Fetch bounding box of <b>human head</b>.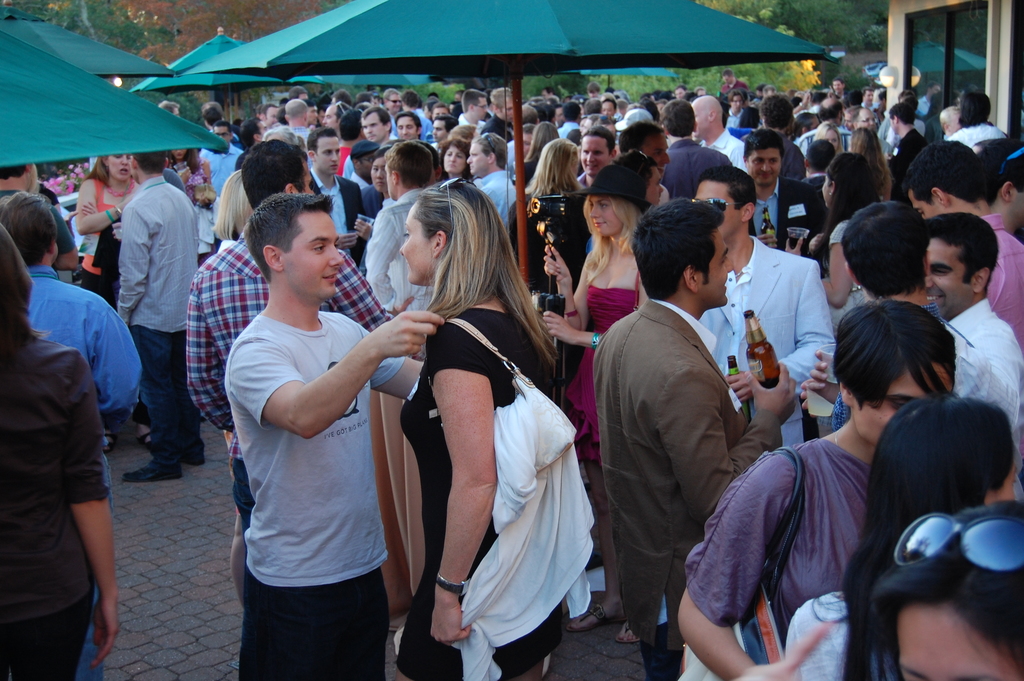
Bbox: bbox=[536, 139, 582, 189].
